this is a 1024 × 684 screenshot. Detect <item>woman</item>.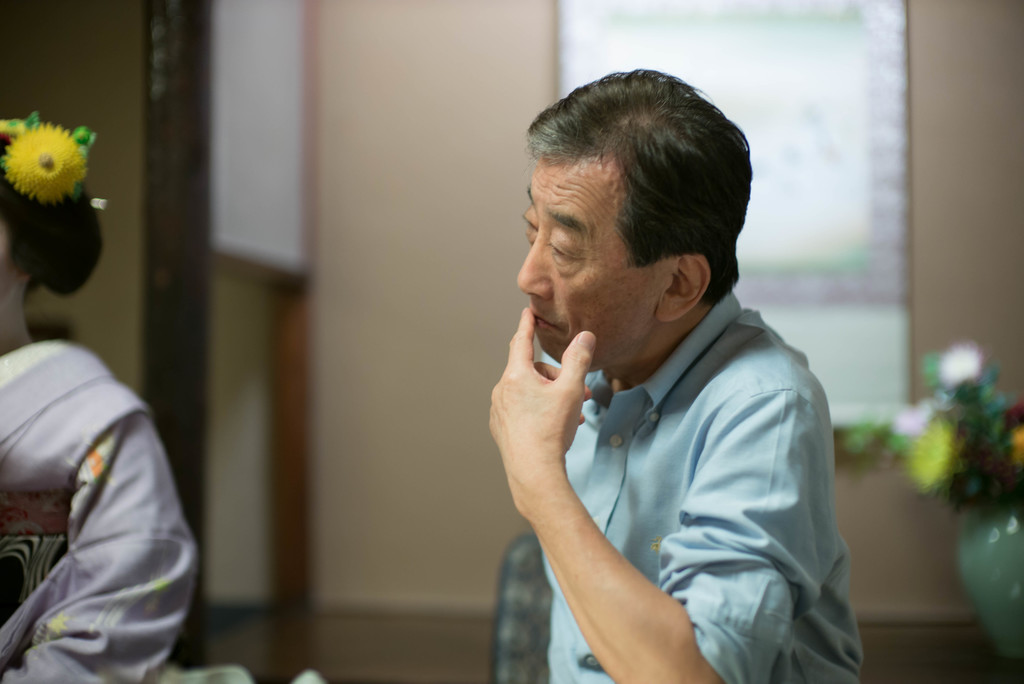
pyautogui.locateOnScreen(0, 113, 190, 683).
